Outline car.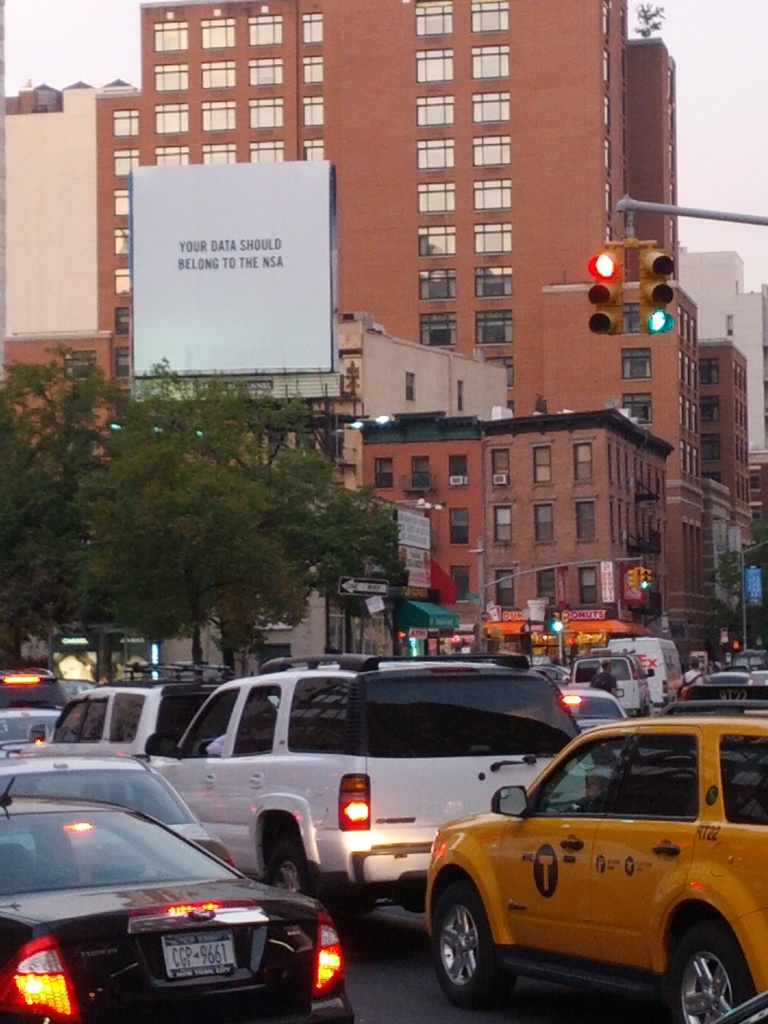
Outline: <bbox>0, 770, 333, 1007</bbox>.
